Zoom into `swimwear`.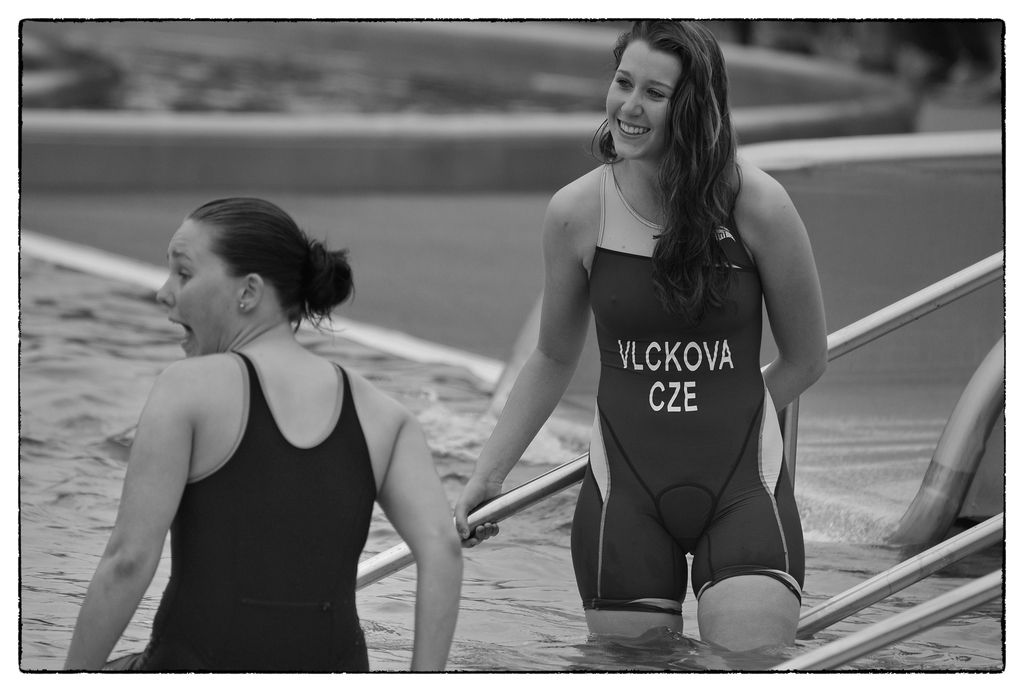
Zoom target: 566,156,815,610.
